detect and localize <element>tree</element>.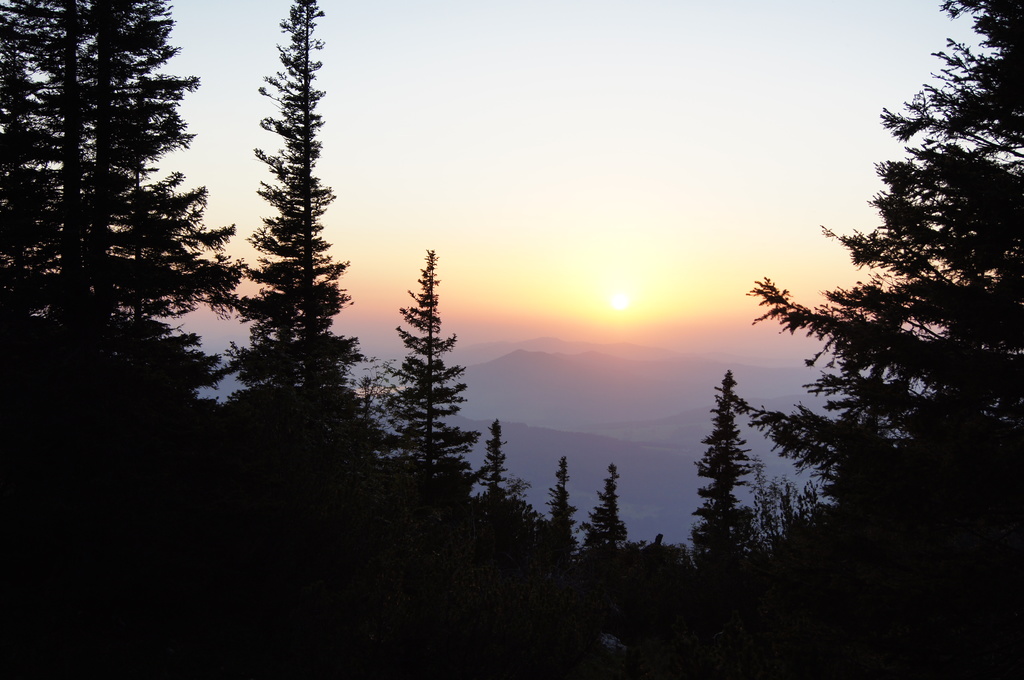
Localized at [left=358, top=246, right=493, bottom=539].
